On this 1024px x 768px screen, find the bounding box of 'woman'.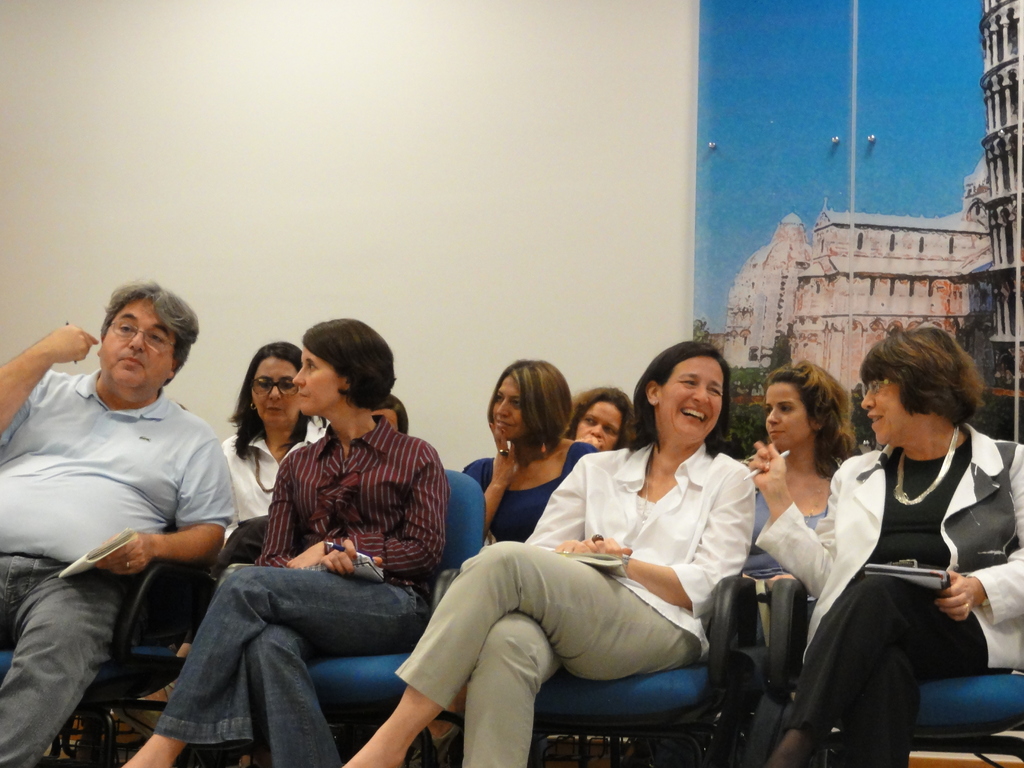
Bounding box: 559 388 632 452.
